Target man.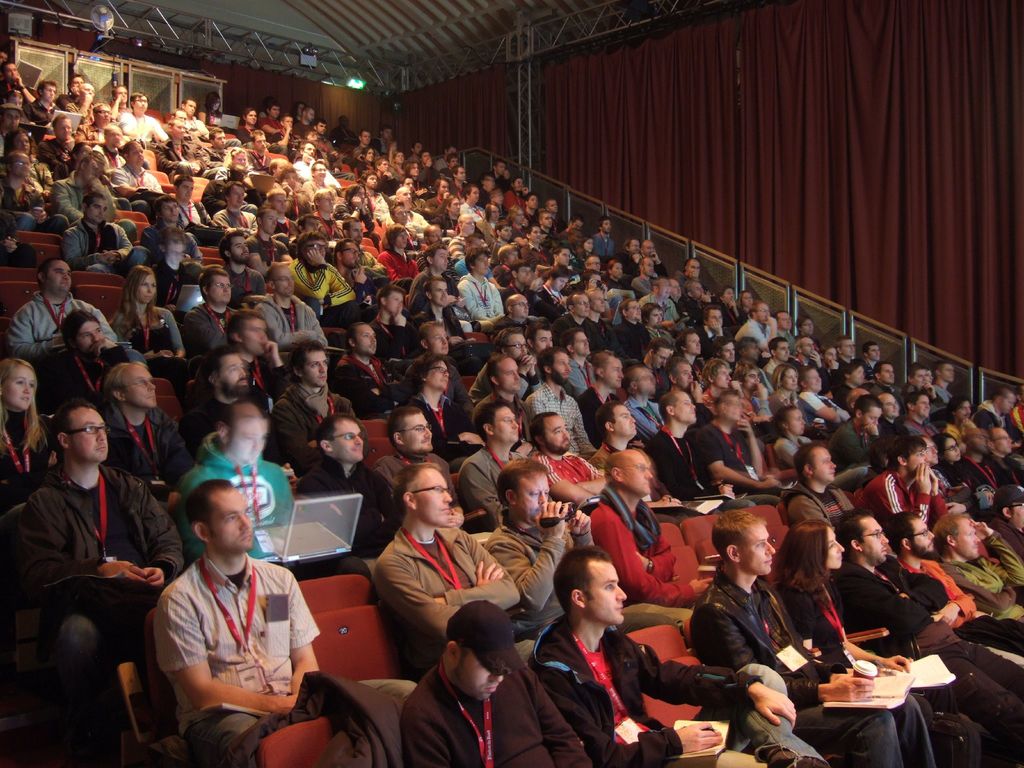
Target region: [680, 332, 702, 355].
